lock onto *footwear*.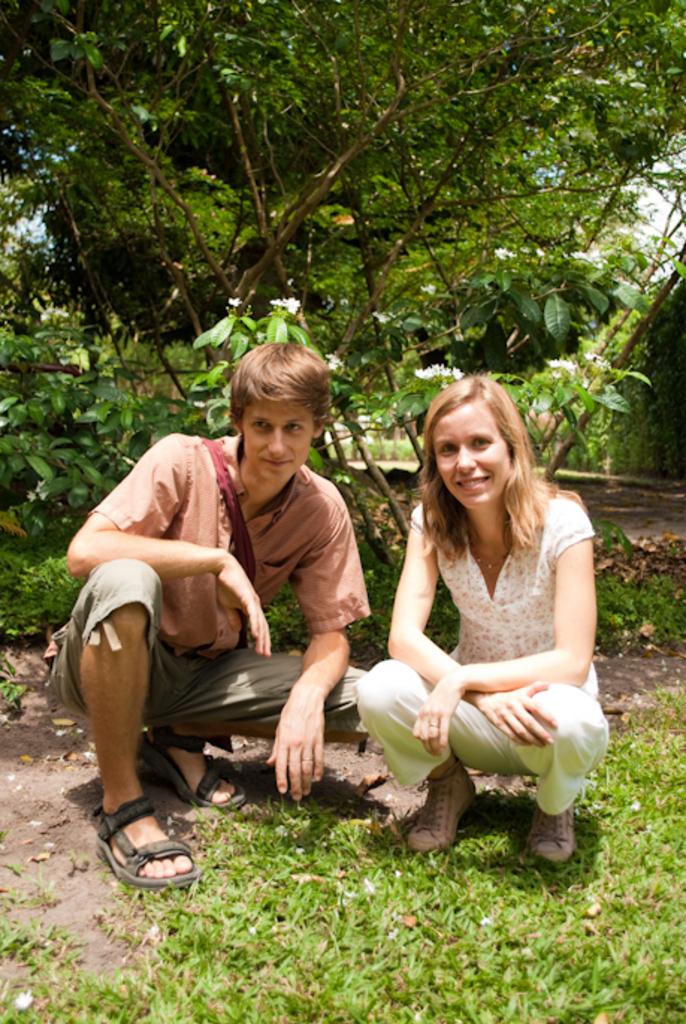
Locked: x1=528, y1=797, x2=574, y2=870.
